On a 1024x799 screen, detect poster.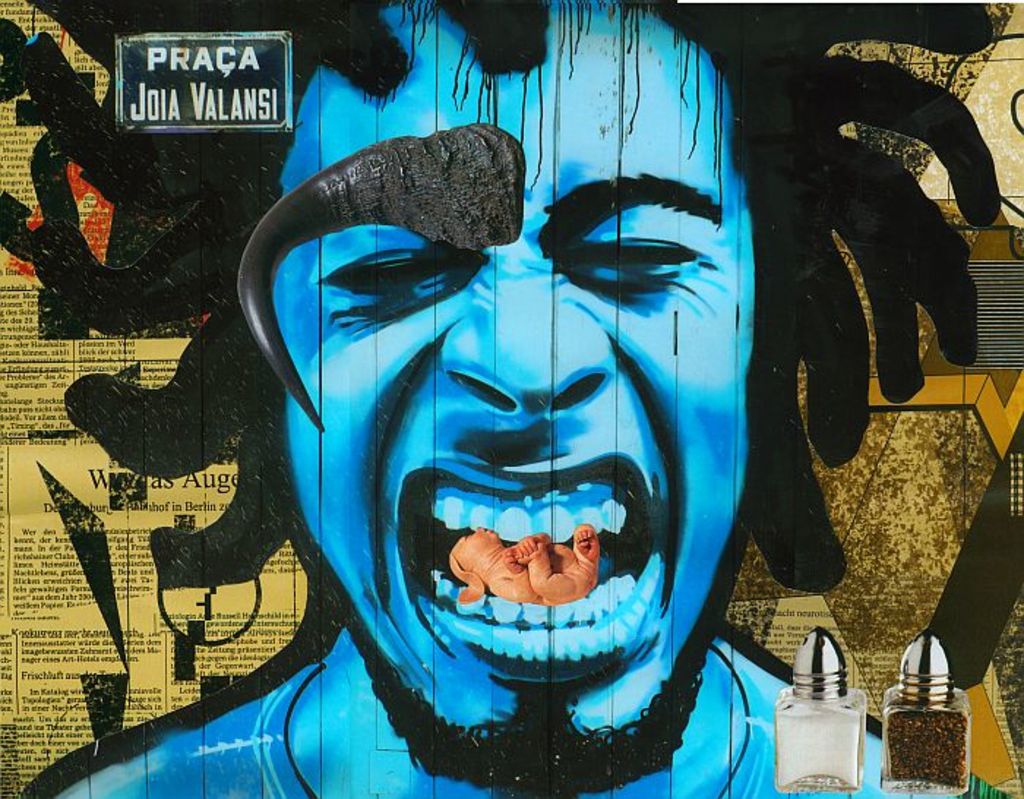
[0,0,1023,798].
